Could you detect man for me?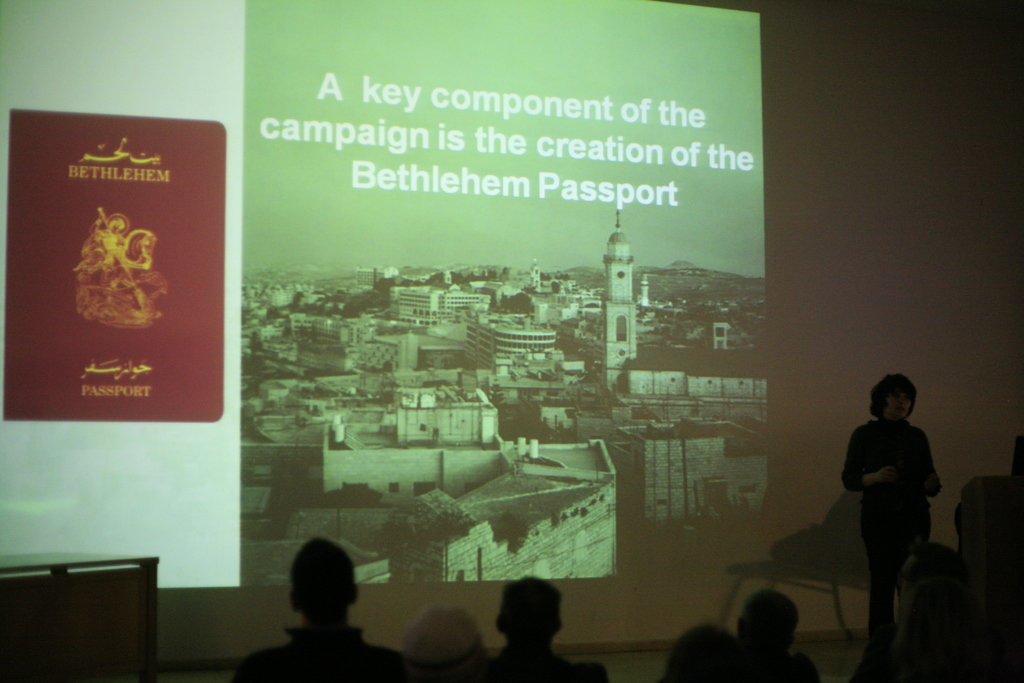
Detection result: box(250, 548, 394, 668).
